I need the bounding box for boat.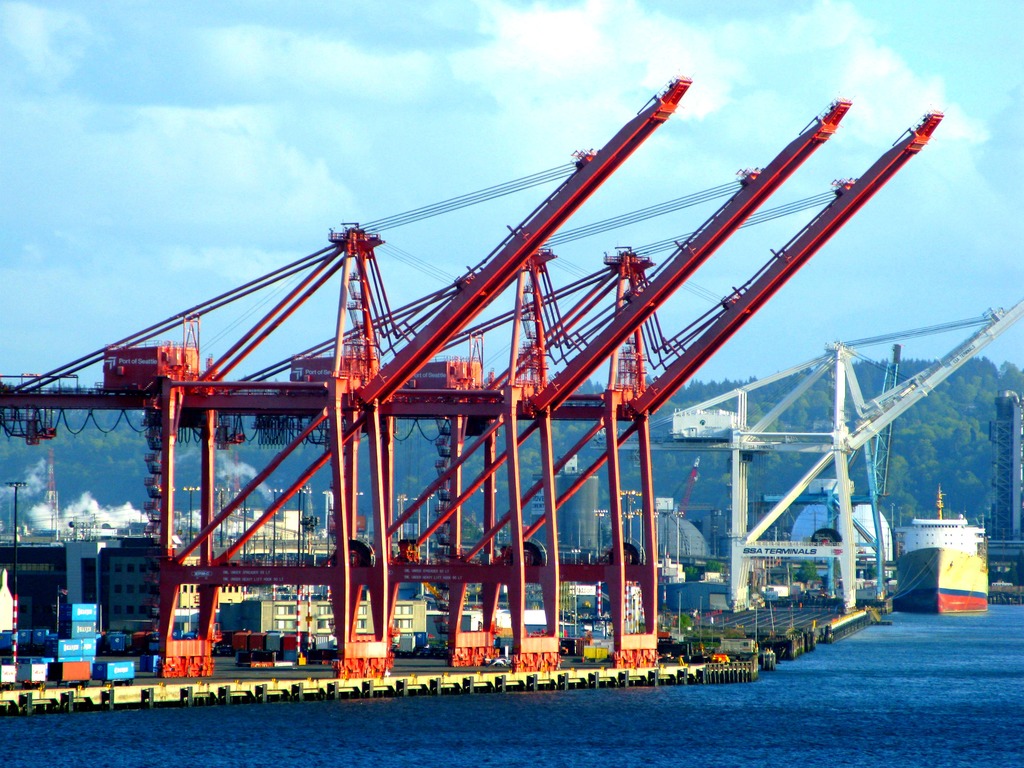
Here it is: rect(902, 483, 1015, 614).
